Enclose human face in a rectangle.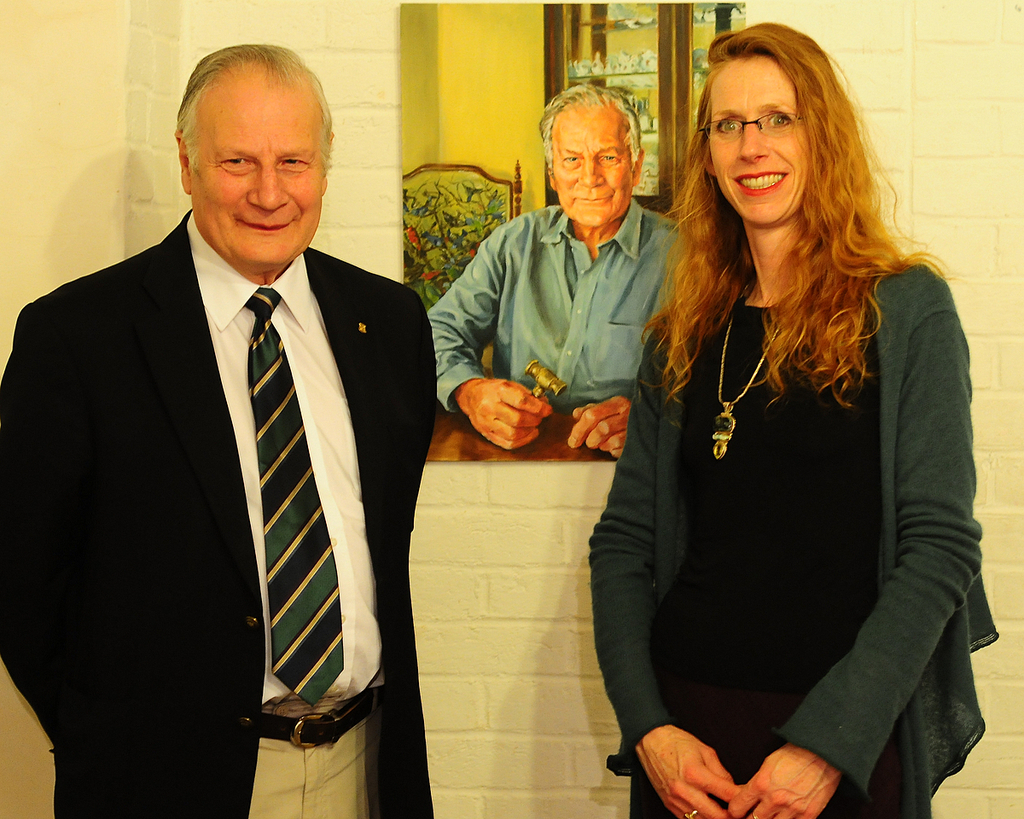
[189, 82, 319, 268].
